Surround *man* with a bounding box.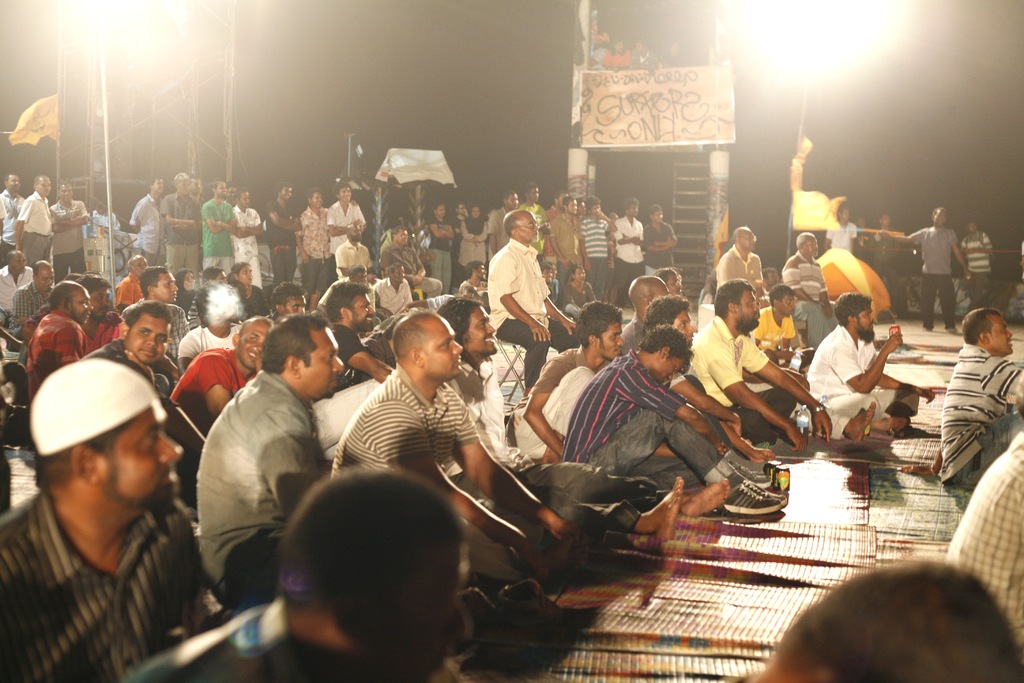
locate(956, 211, 991, 317).
